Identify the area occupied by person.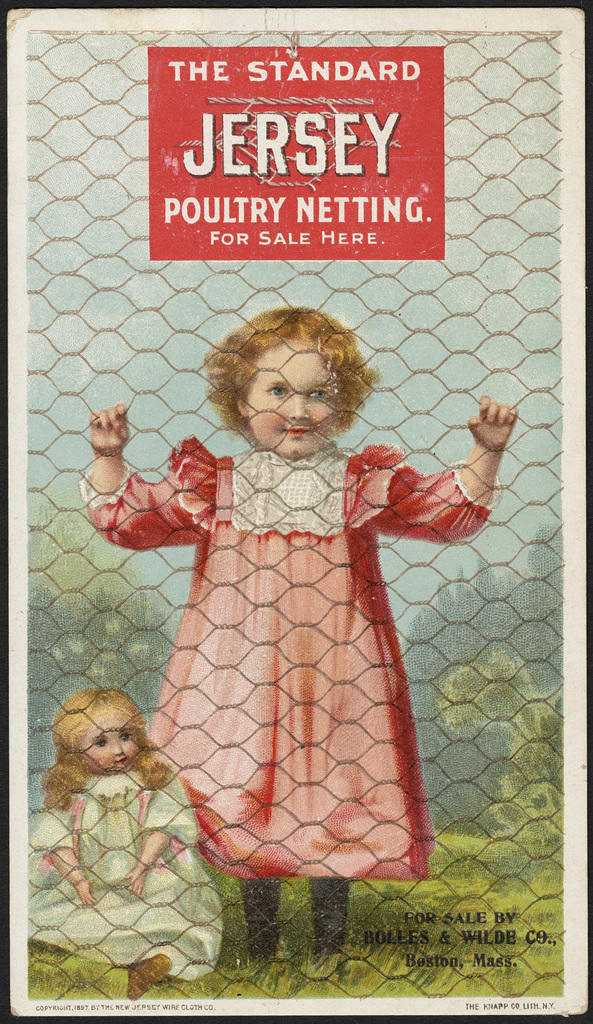
Area: bbox(82, 307, 516, 972).
